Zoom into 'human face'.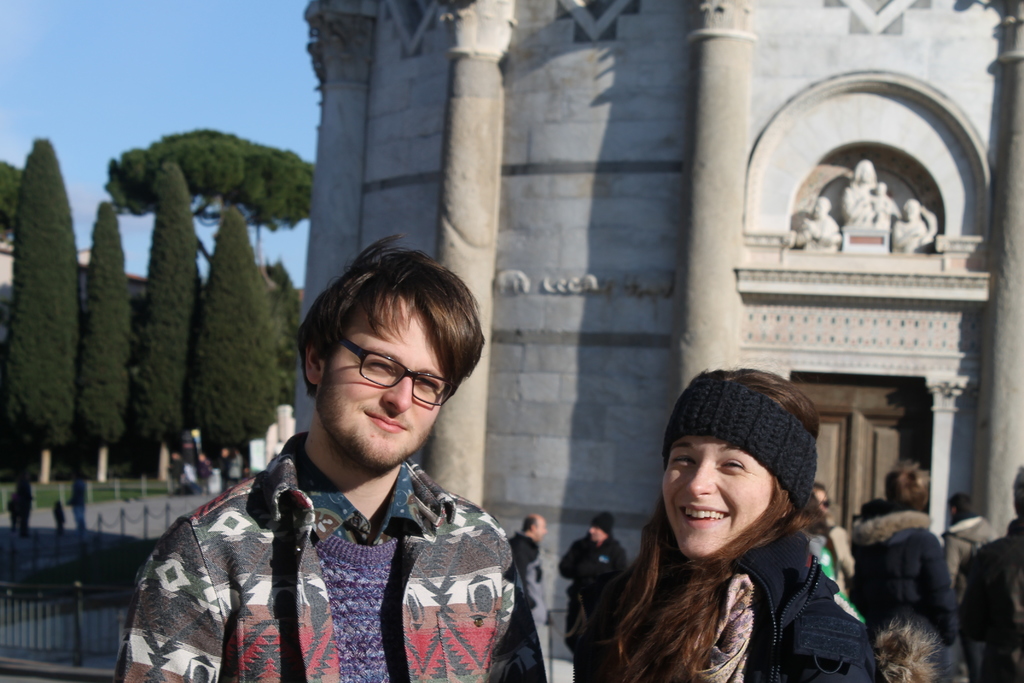
Zoom target: BBox(812, 488, 831, 513).
